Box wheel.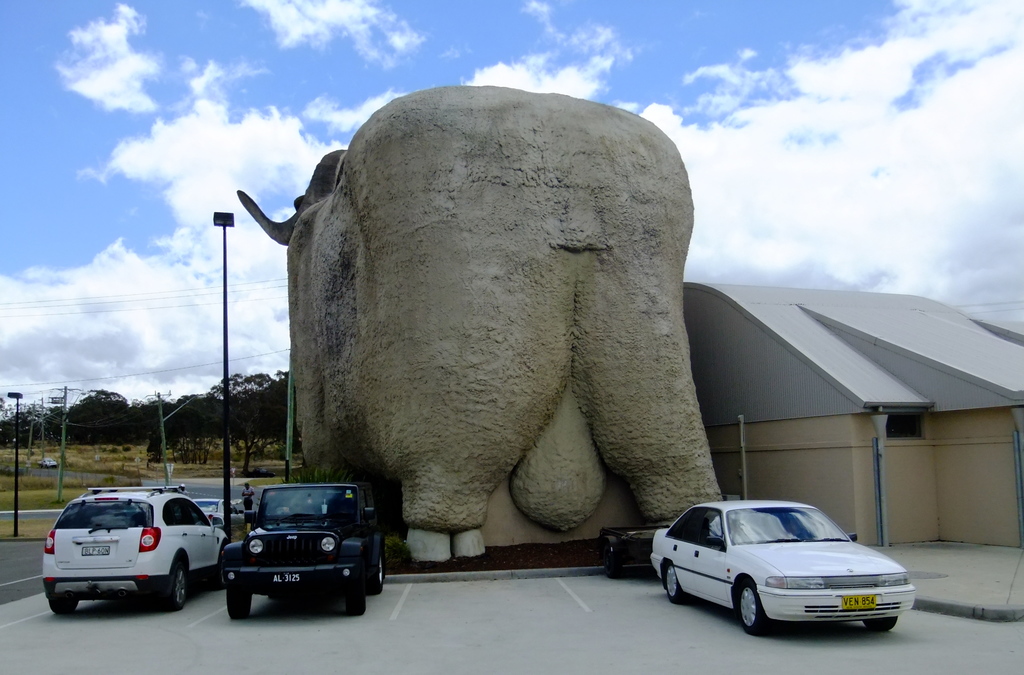
{"left": 50, "top": 603, "right": 81, "bottom": 617}.
